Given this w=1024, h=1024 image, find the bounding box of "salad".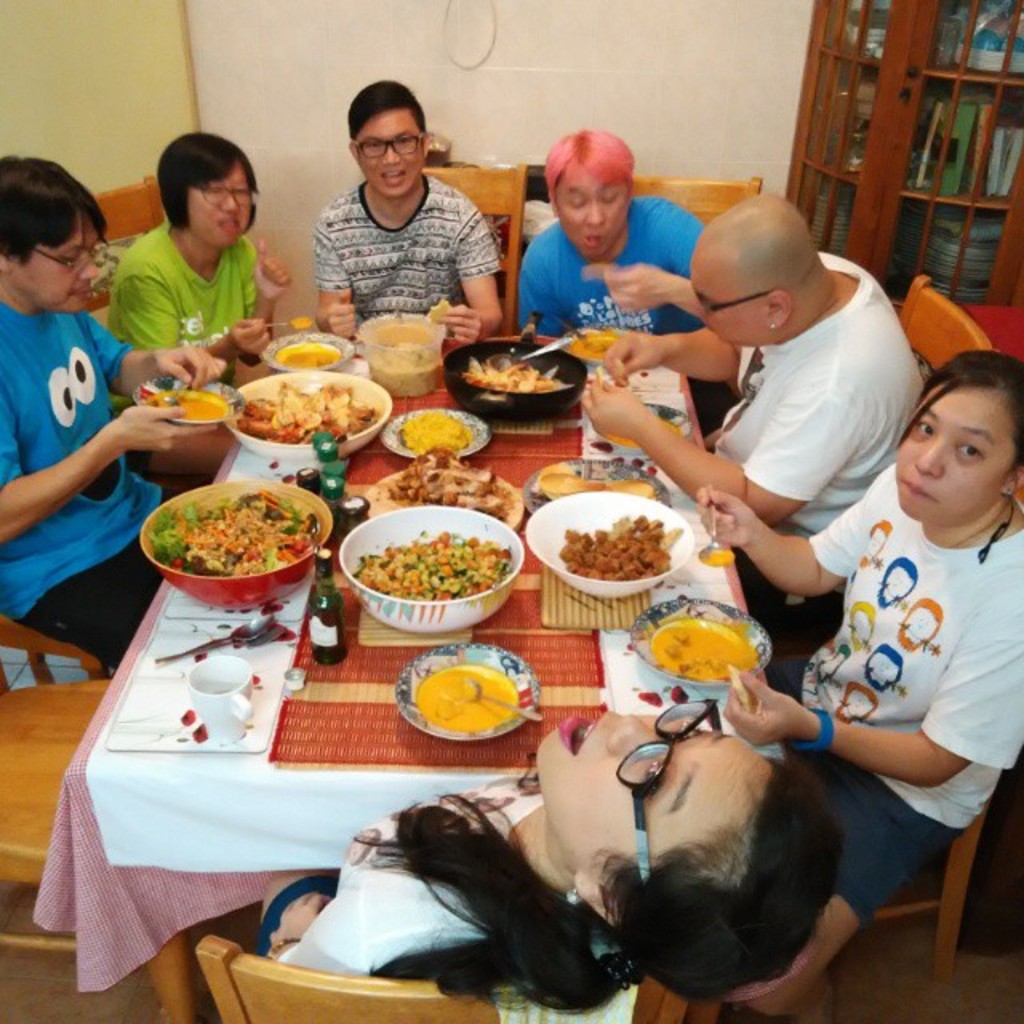
crop(355, 528, 522, 598).
